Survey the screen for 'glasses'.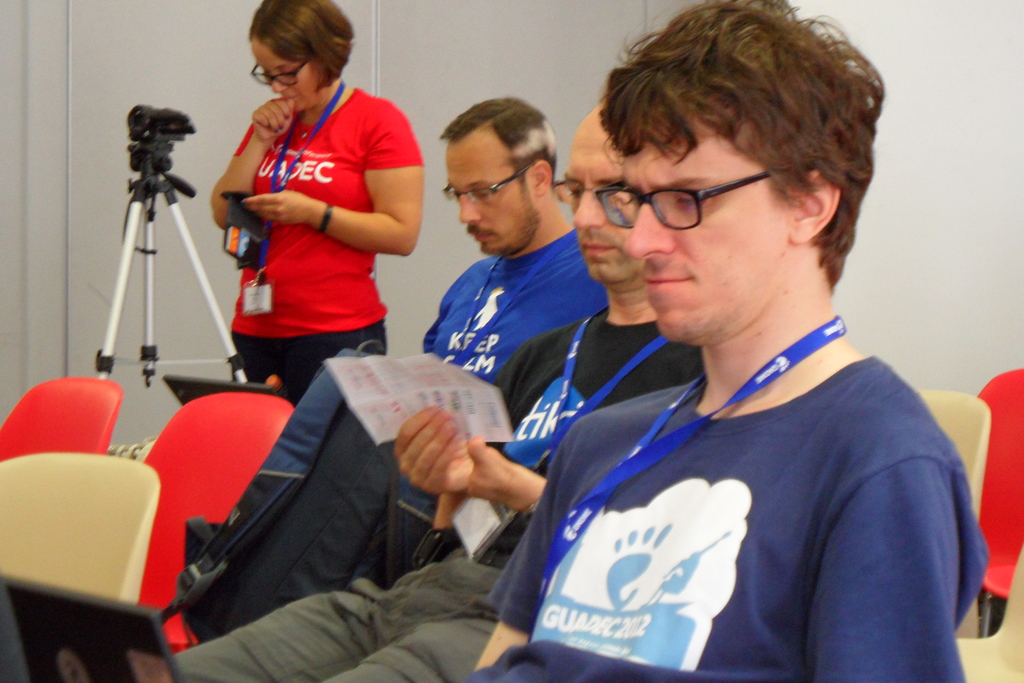
Survey found: 445,167,532,201.
